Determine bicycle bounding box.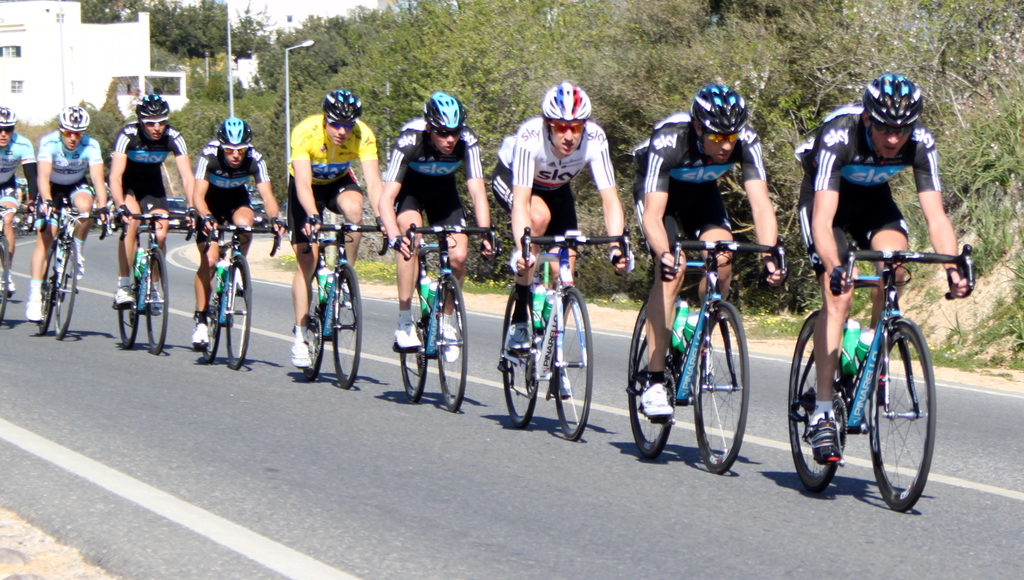
Determined: detection(195, 211, 281, 370).
